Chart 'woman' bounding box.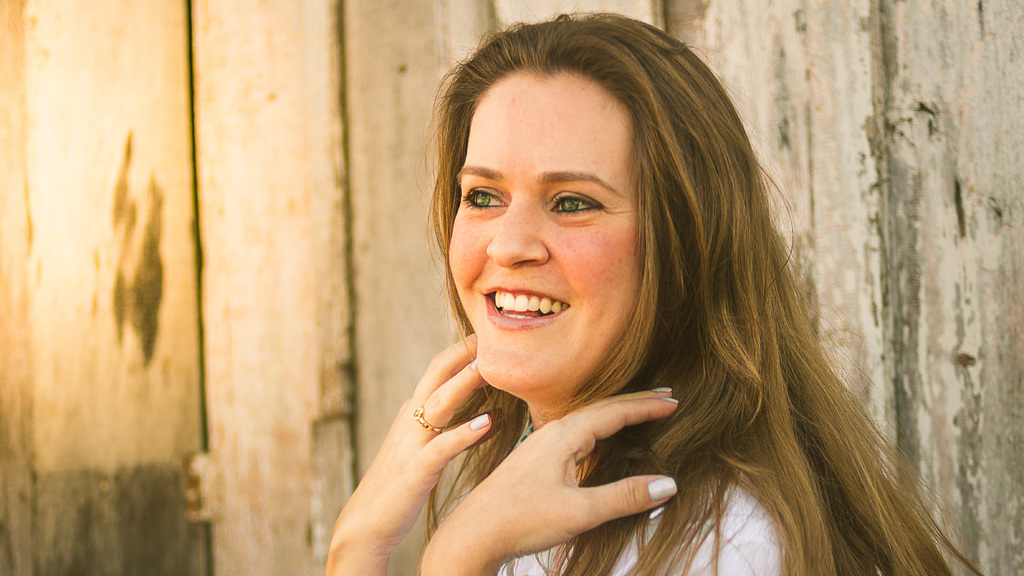
Charted: l=324, t=11, r=982, b=575.
